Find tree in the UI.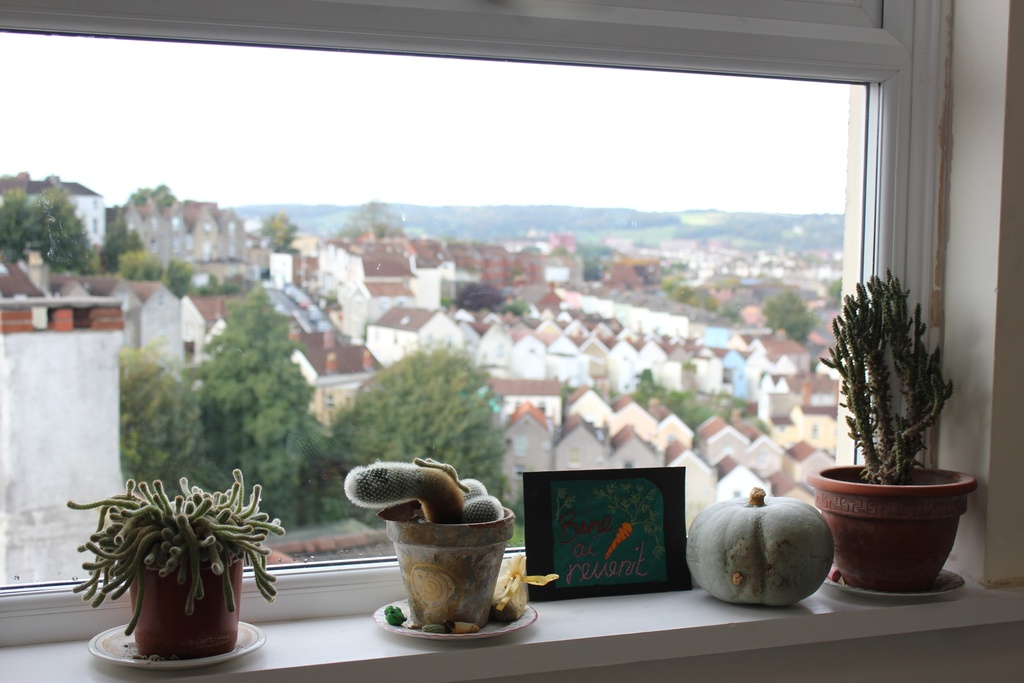
UI element at <box>258,206,296,252</box>.
